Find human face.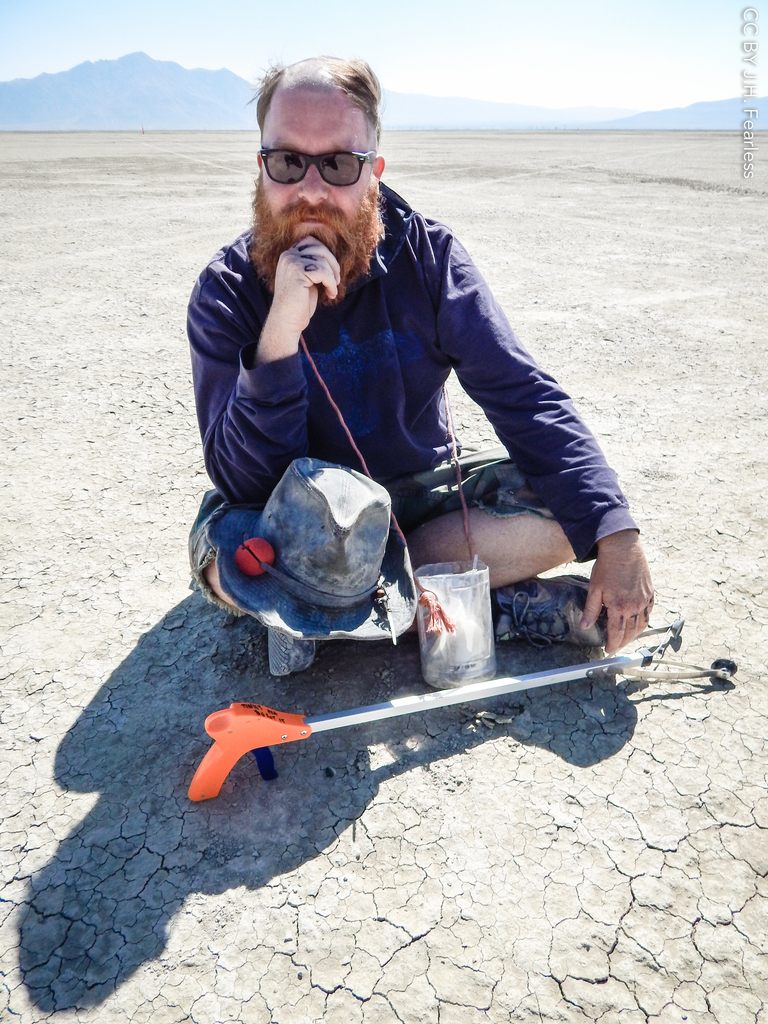
260,87,379,239.
